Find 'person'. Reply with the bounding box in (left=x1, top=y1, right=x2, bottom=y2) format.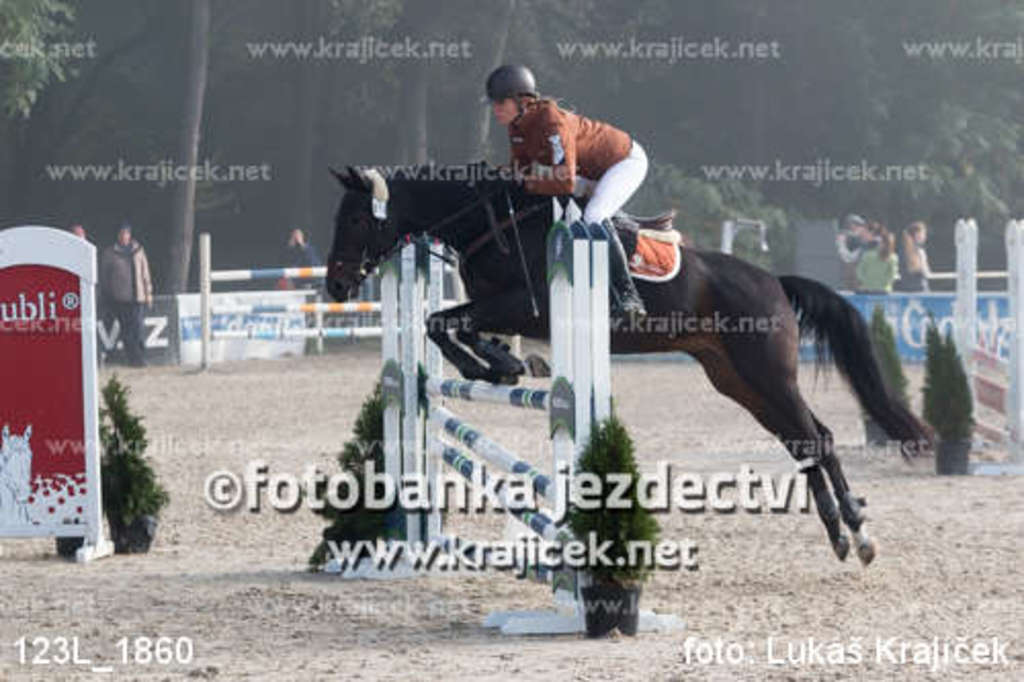
(left=477, top=59, right=643, bottom=326).
